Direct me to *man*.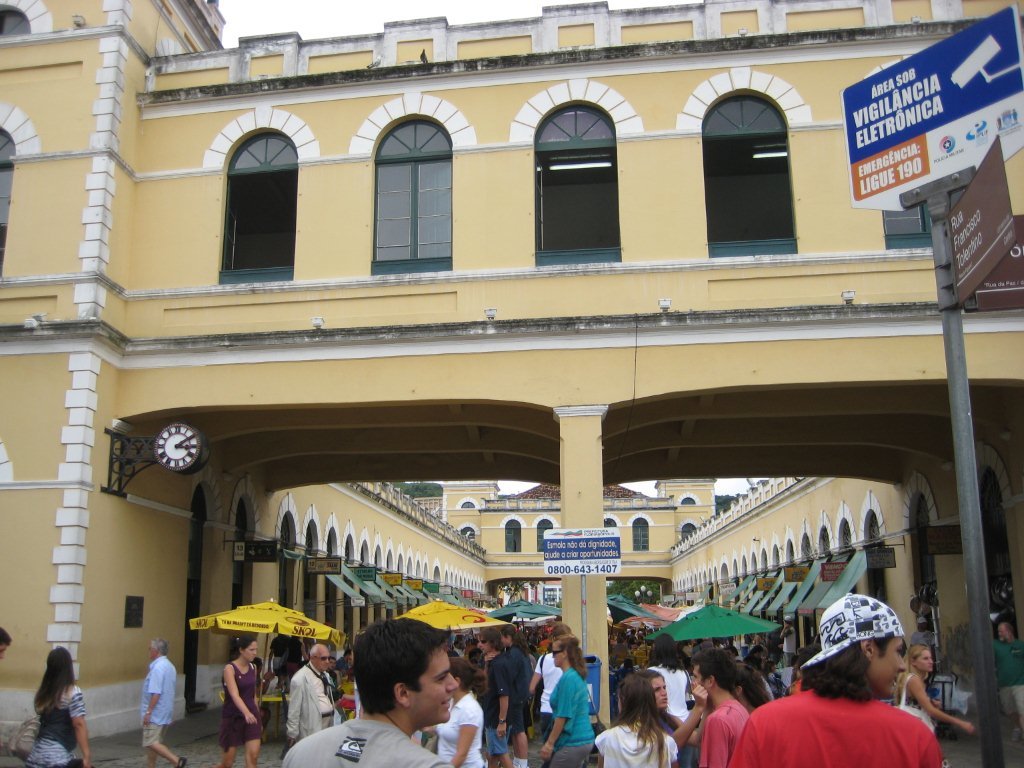
Direction: {"x1": 0, "y1": 625, "x2": 11, "y2": 661}.
